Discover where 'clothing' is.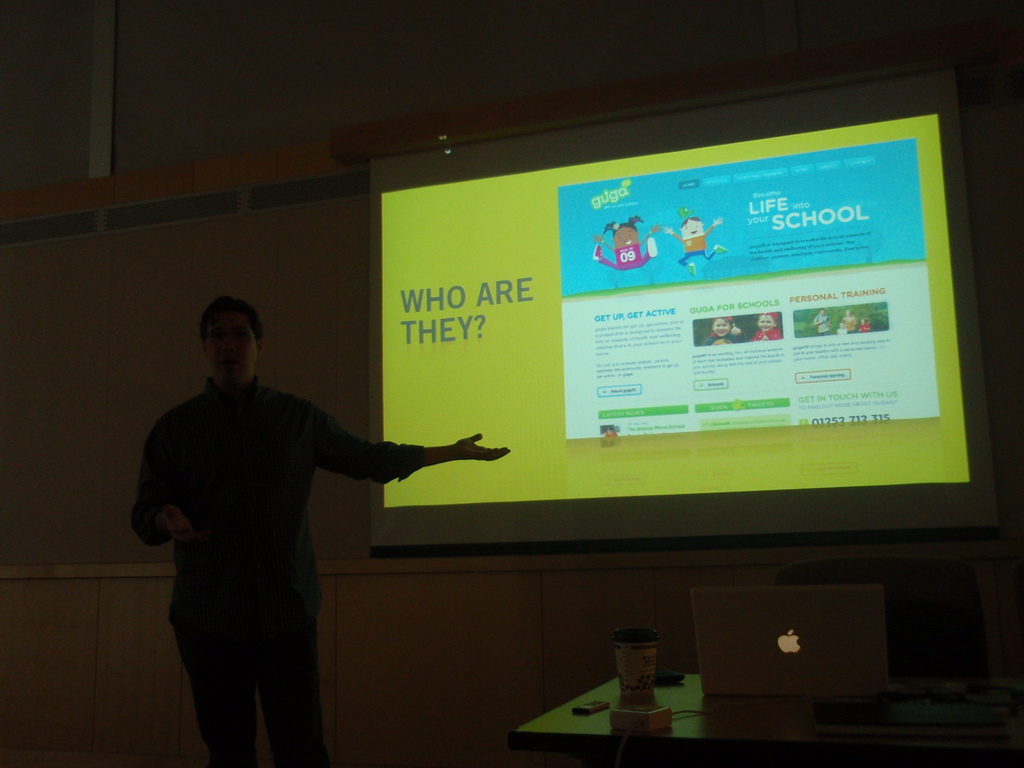
Discovered at box(132, 378, 430, 767).
